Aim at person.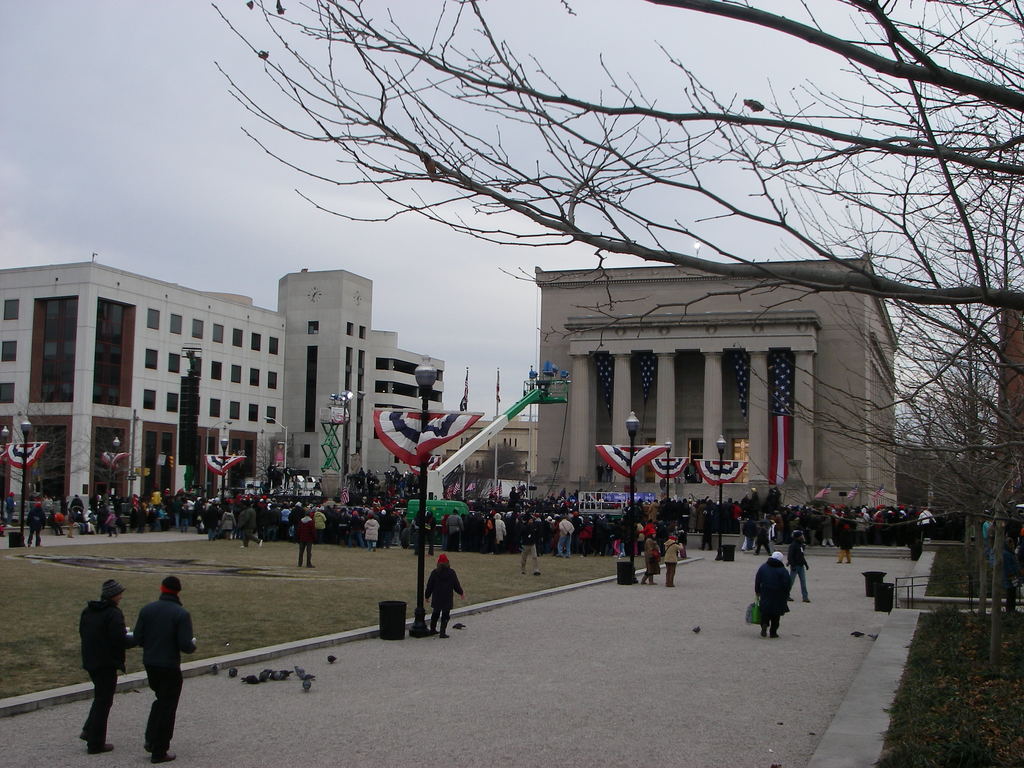
Aimed at [77,575,136,753].
